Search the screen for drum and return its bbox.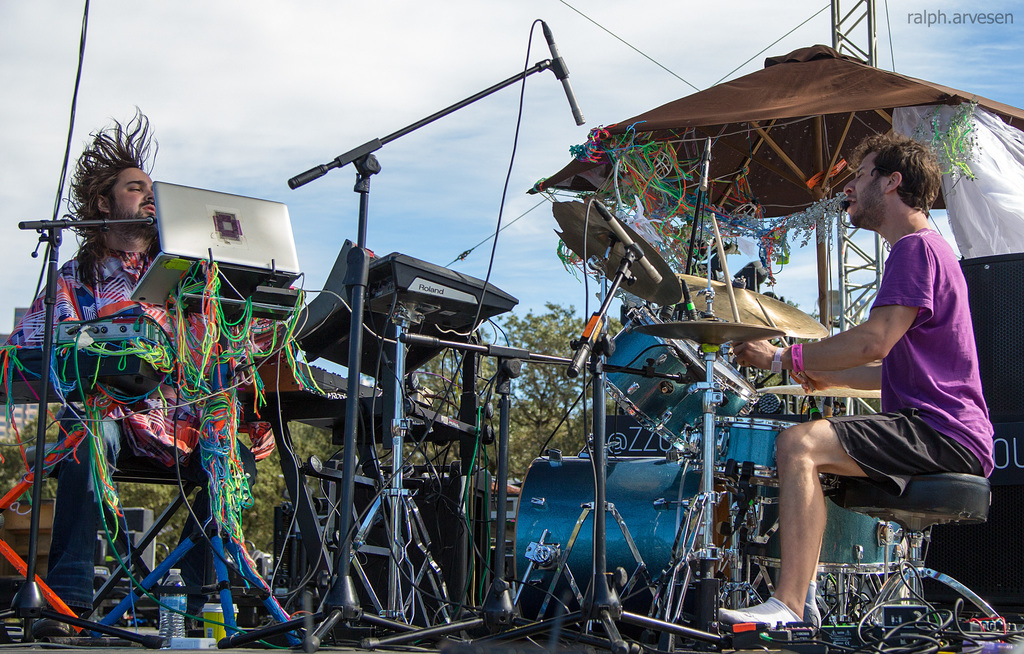
Found: l=588, t=311, r=780, b=457.
